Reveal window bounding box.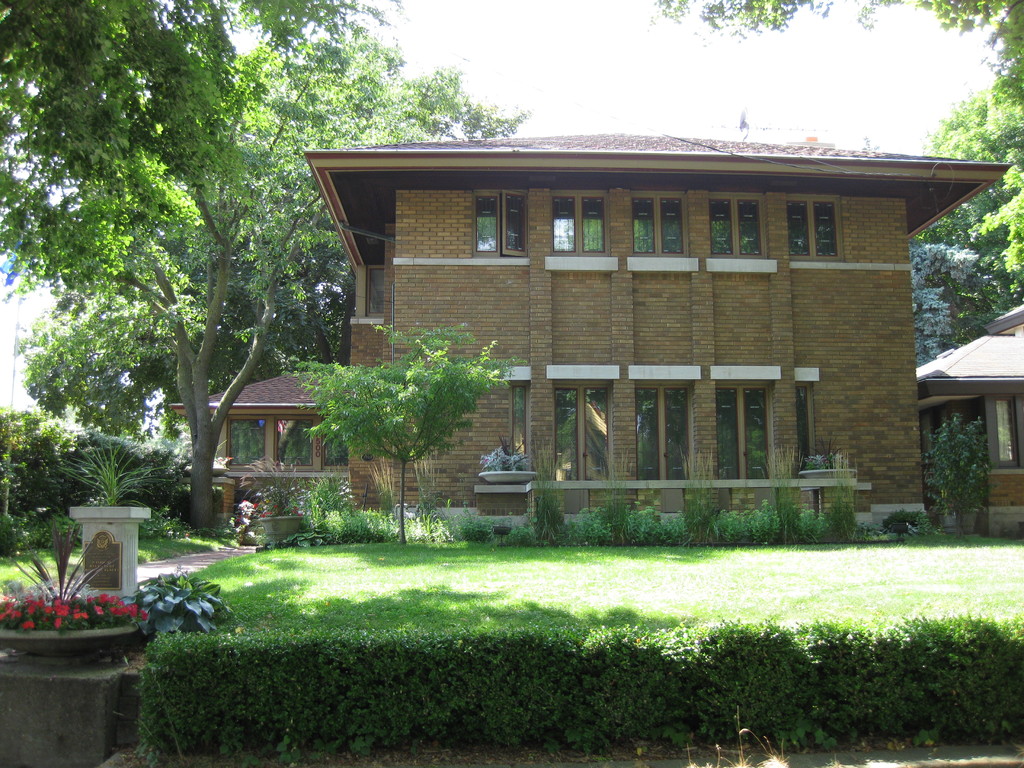
Revealed: <region>632, 189, 689, 256</region>.
